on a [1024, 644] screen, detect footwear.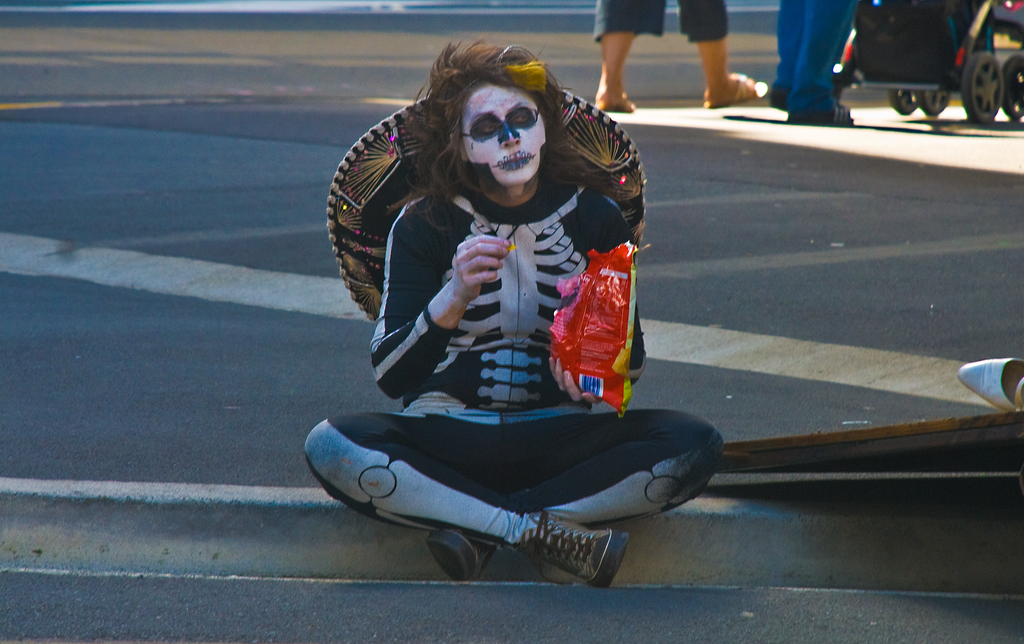
Rect(593, 91, 637, 113).
